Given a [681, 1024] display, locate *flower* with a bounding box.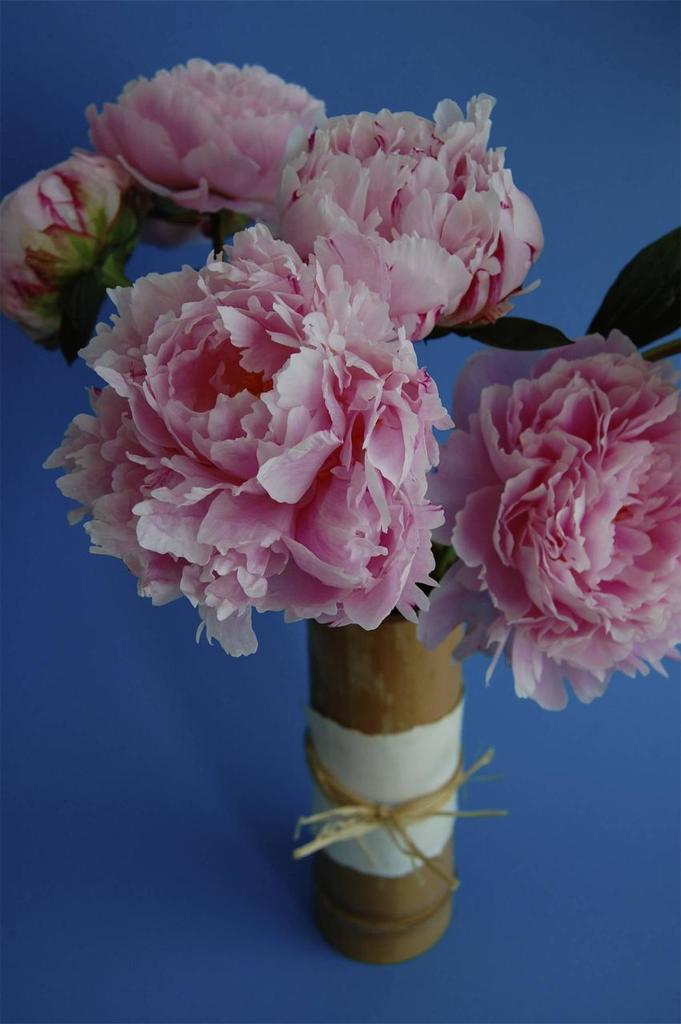
Located: crop(45, 219, 463, 659).
